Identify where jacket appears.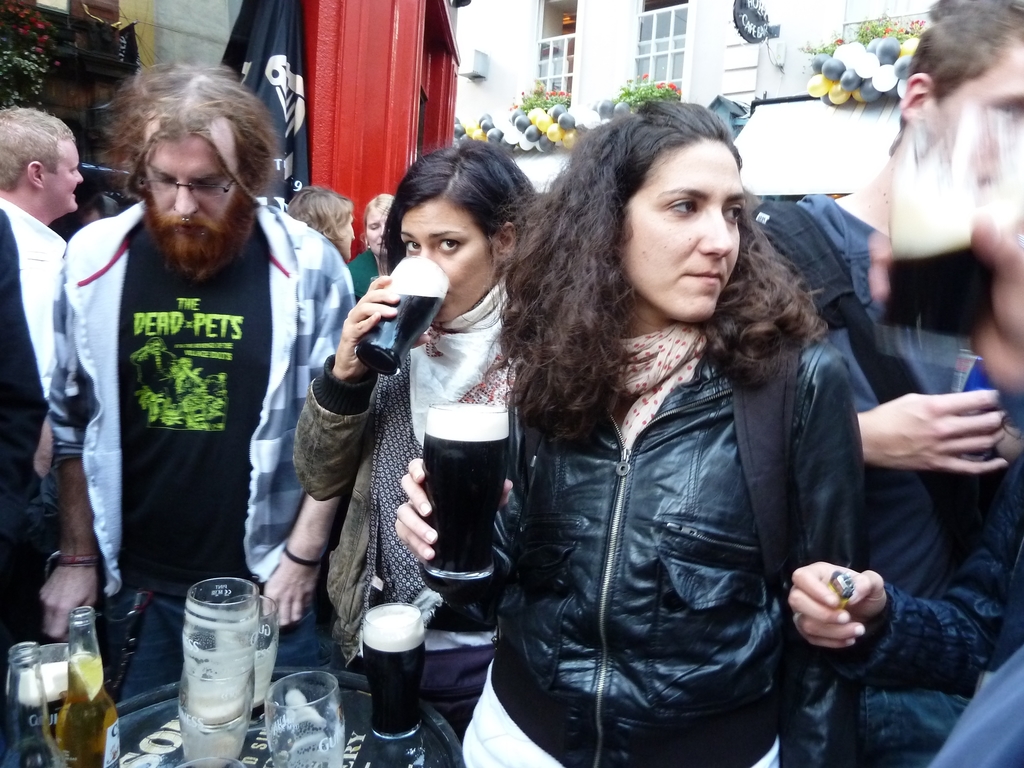
Appears at Rect(412, 316, 868, 767).
